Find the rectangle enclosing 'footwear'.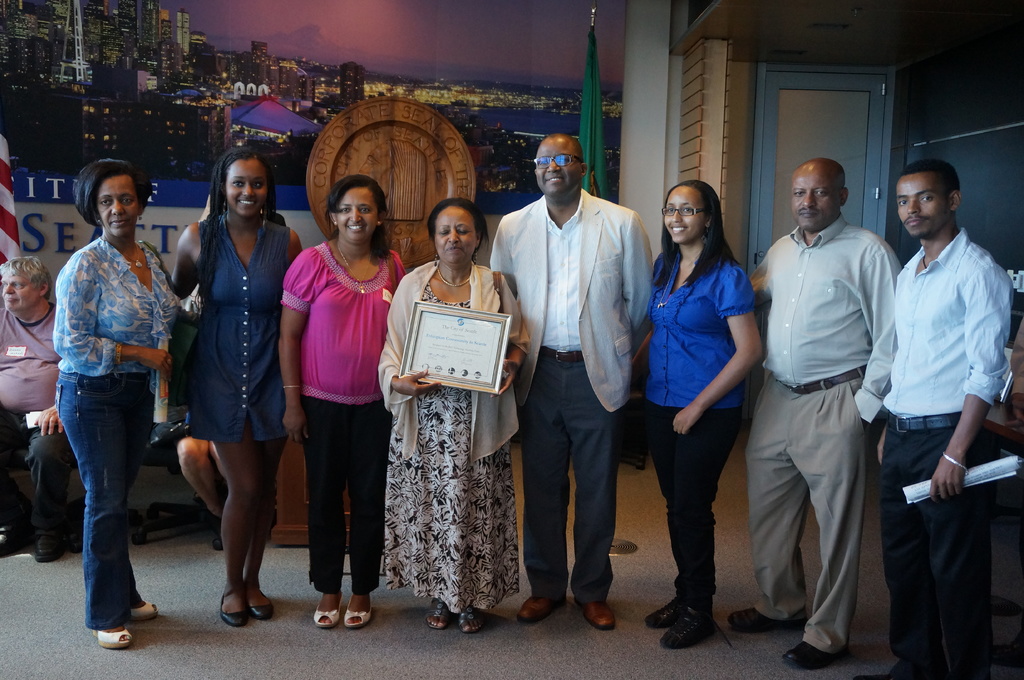
[573,597,620,629].
